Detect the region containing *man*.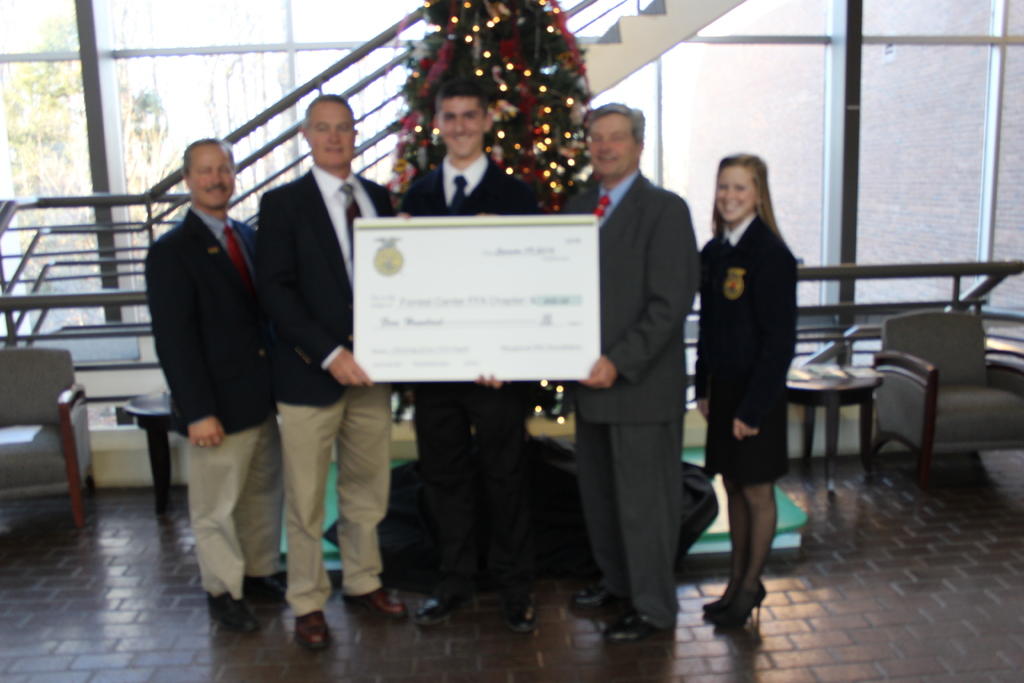
(left=551, top=99, right=695, bottom=631).
